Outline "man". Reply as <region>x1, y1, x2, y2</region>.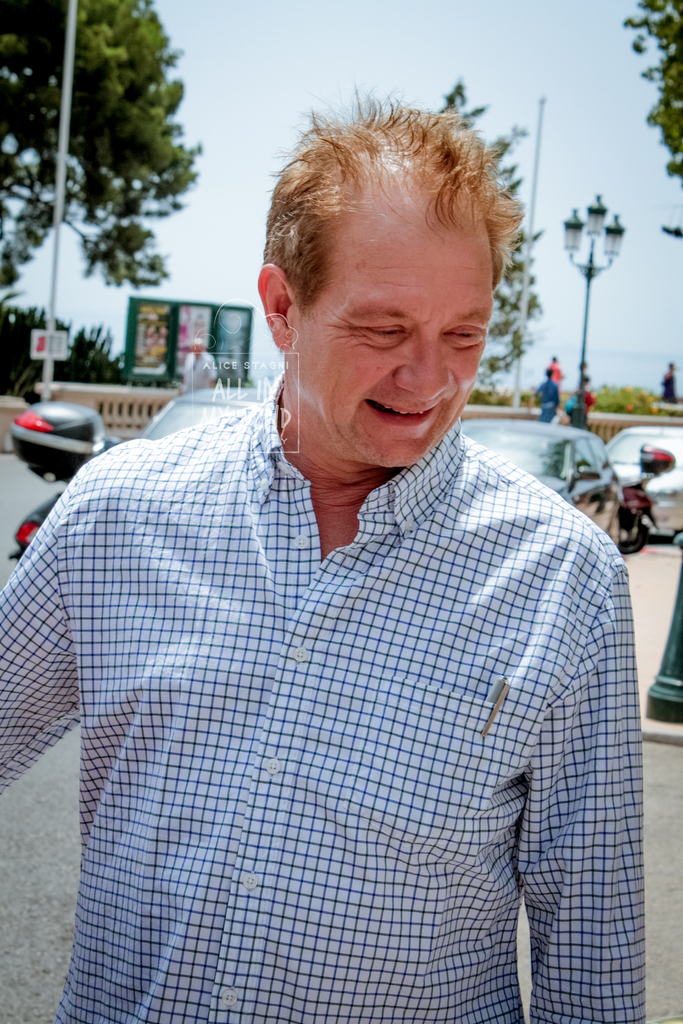
<region>548, 354, 564, 389</region>.
